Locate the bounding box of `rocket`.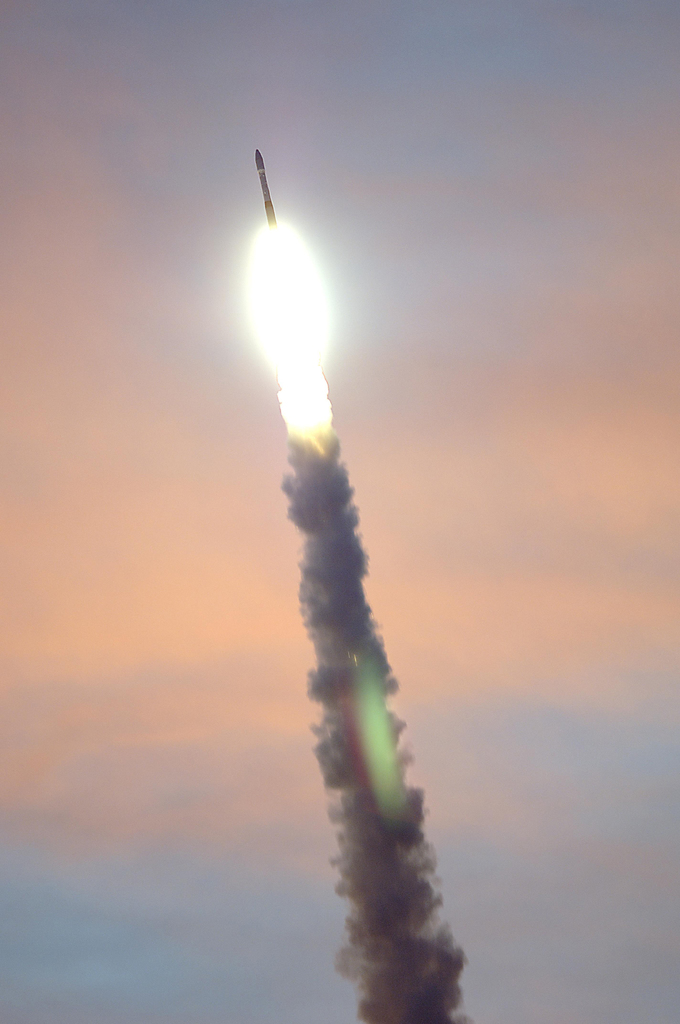
Bounding box: [left=257, top=147, right=273, bottom=225].
